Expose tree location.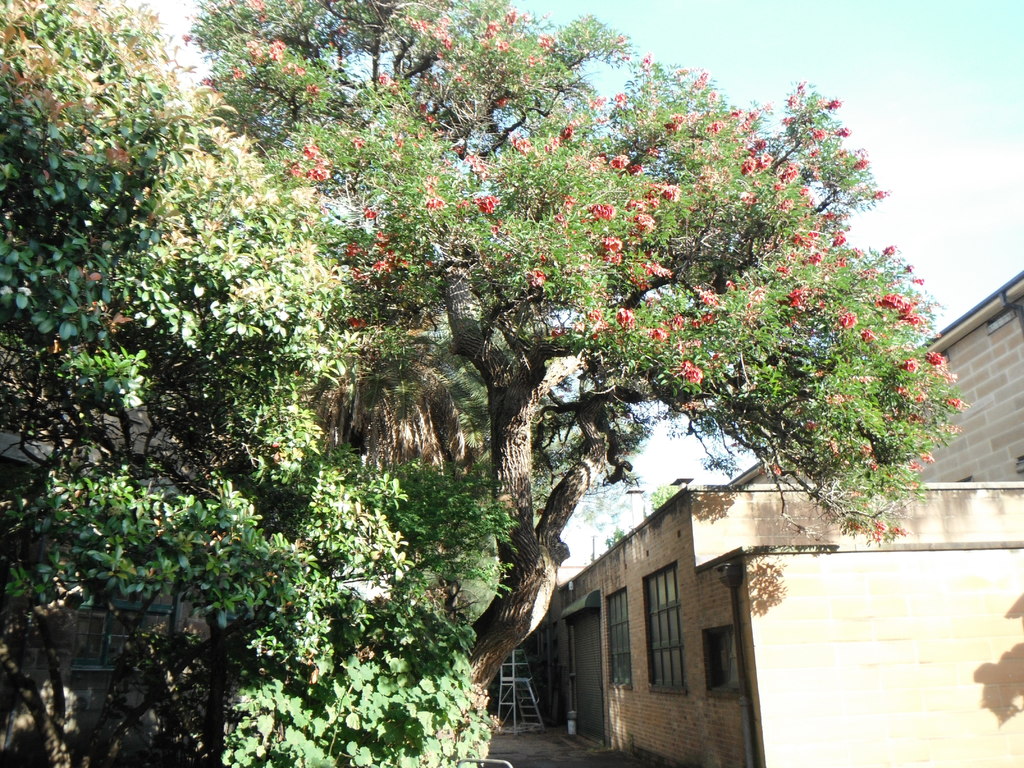
Exposed at (x1=179, y1=0, x2=975, y2=767).
